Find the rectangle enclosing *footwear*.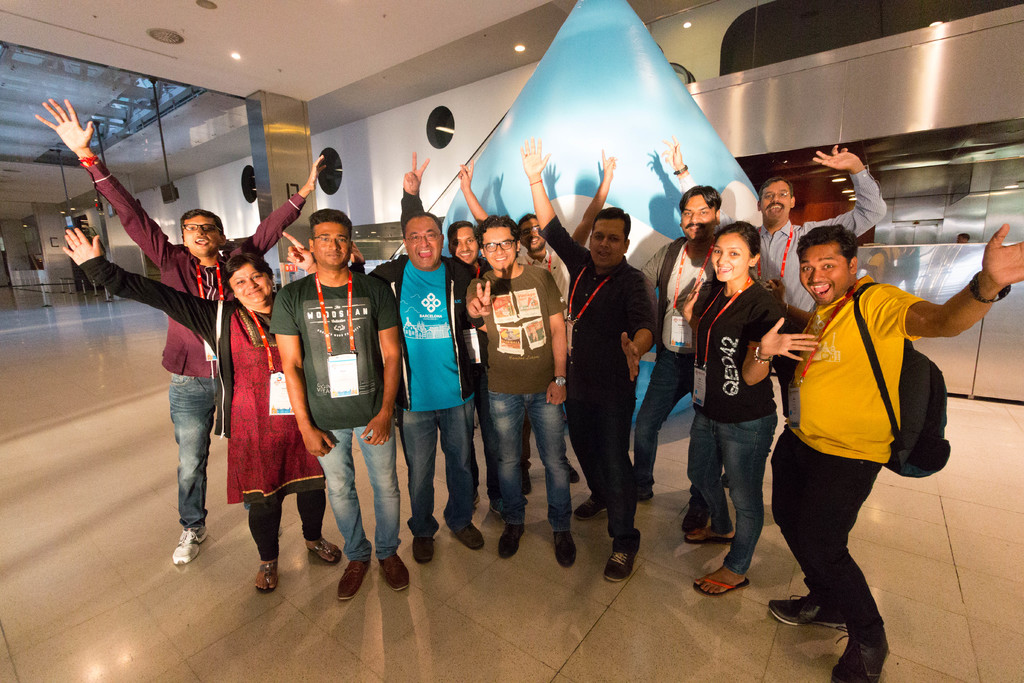
crop(677, 484, 709, 531).
